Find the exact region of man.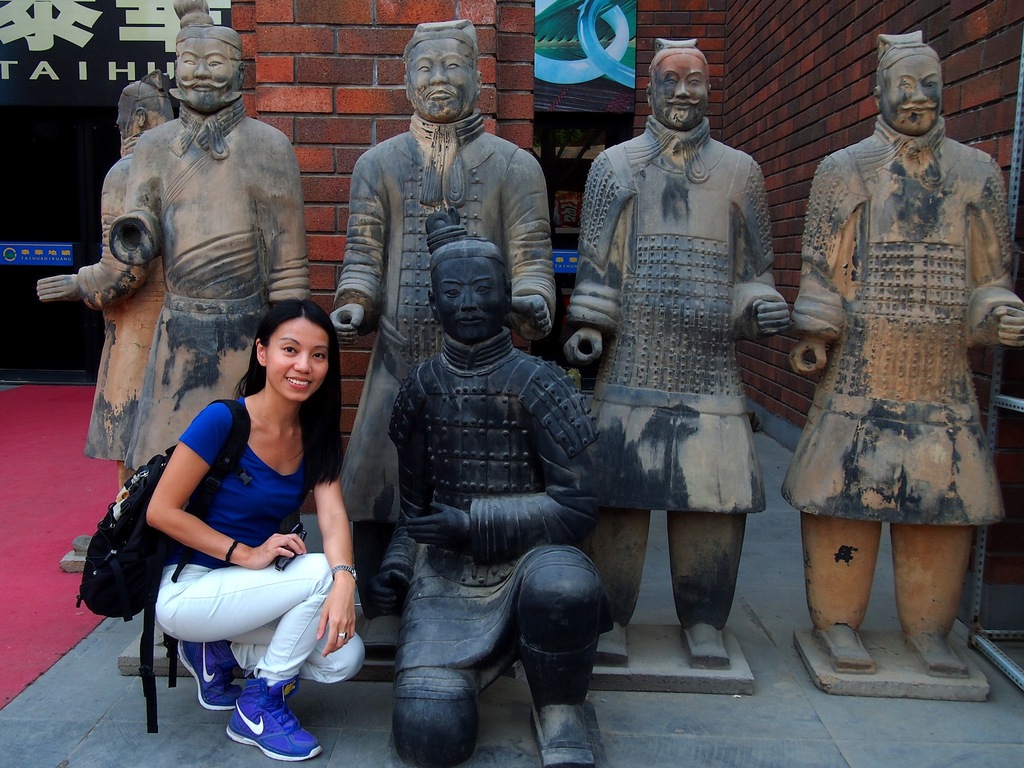
Exact region: 792 32 1023 683.
